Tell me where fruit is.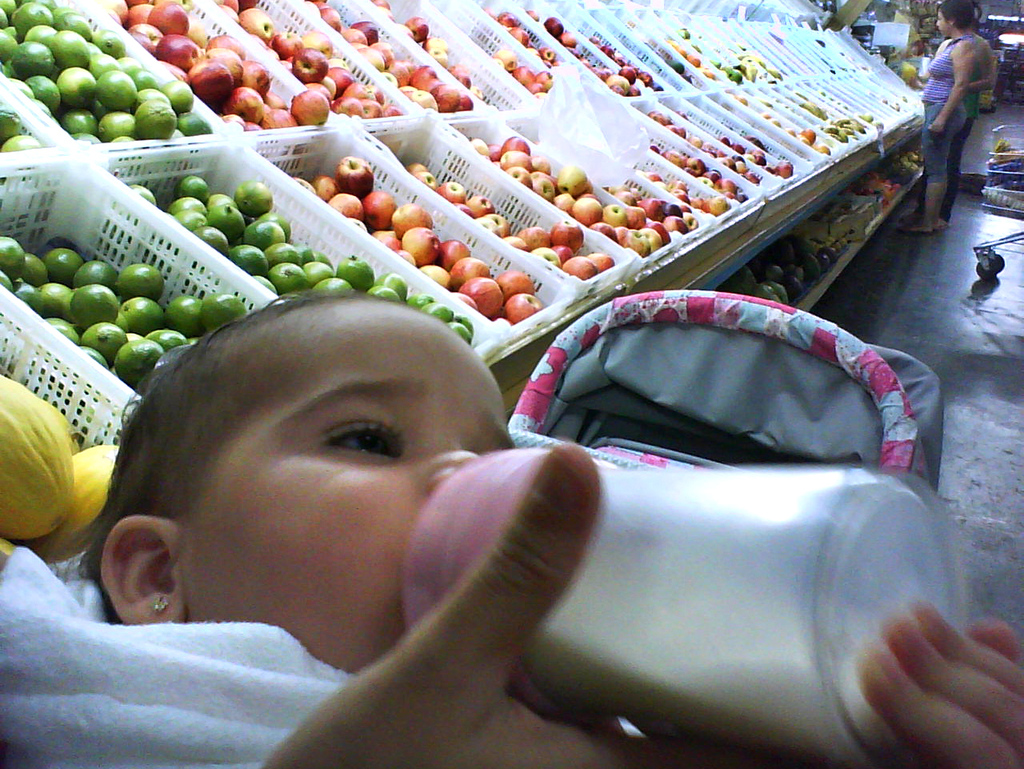
fruit is at [x1=506, y1=293, x2=546, y2=324].
